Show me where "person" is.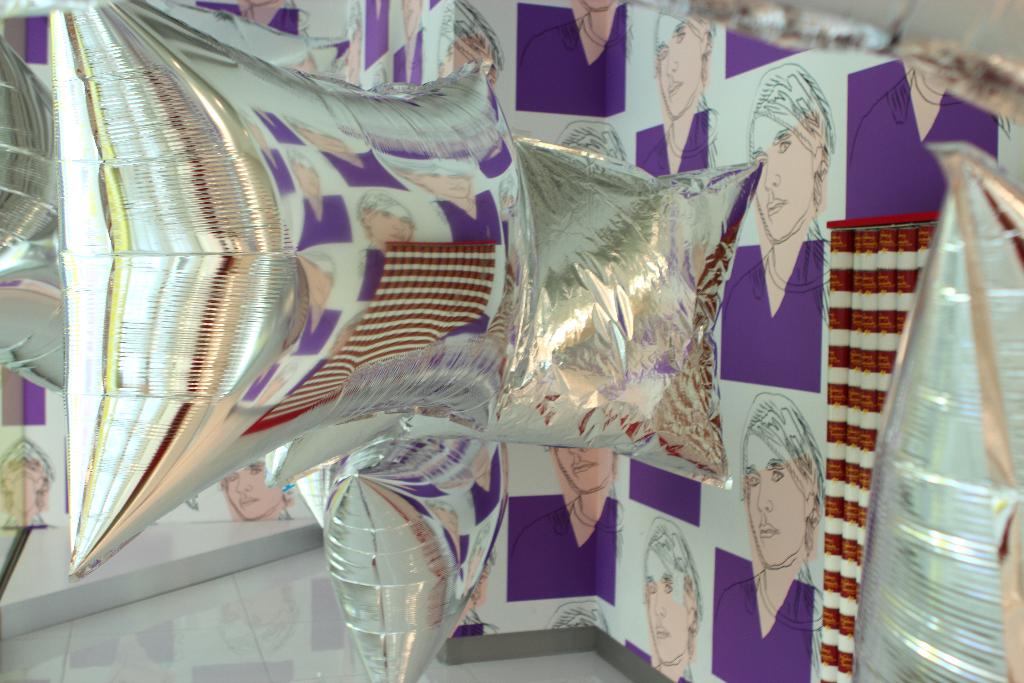
"person" is at BBox(632, 3, 718, 173).
